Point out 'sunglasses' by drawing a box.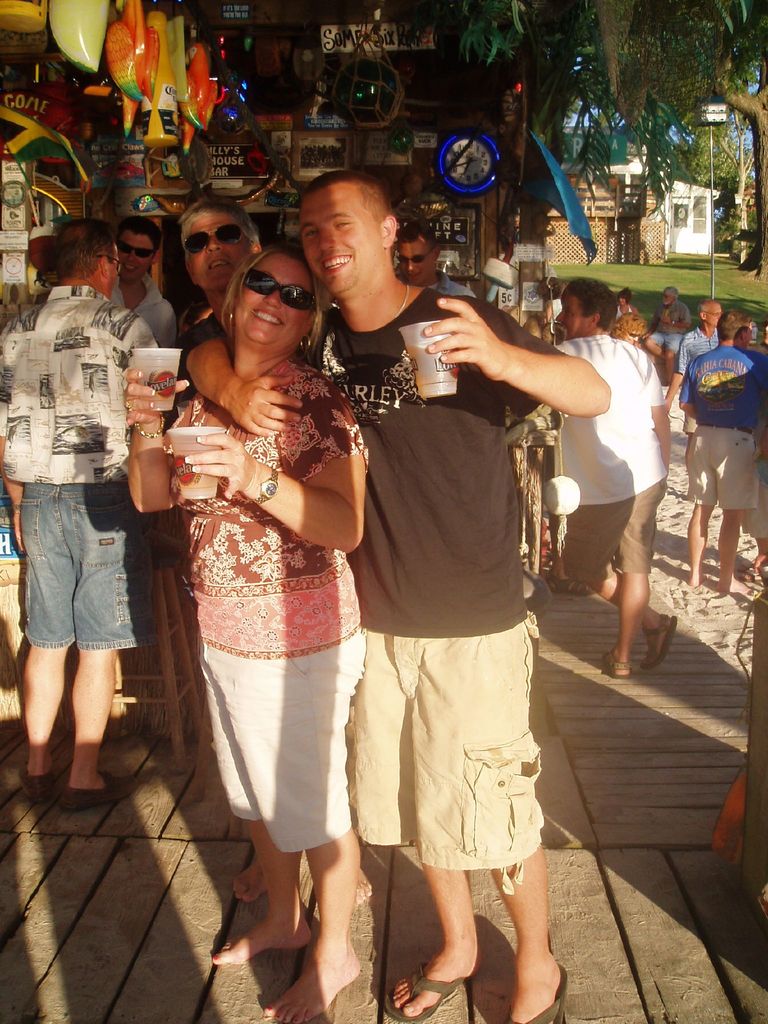
(left=394, top=252, right=429, bottom=266).
